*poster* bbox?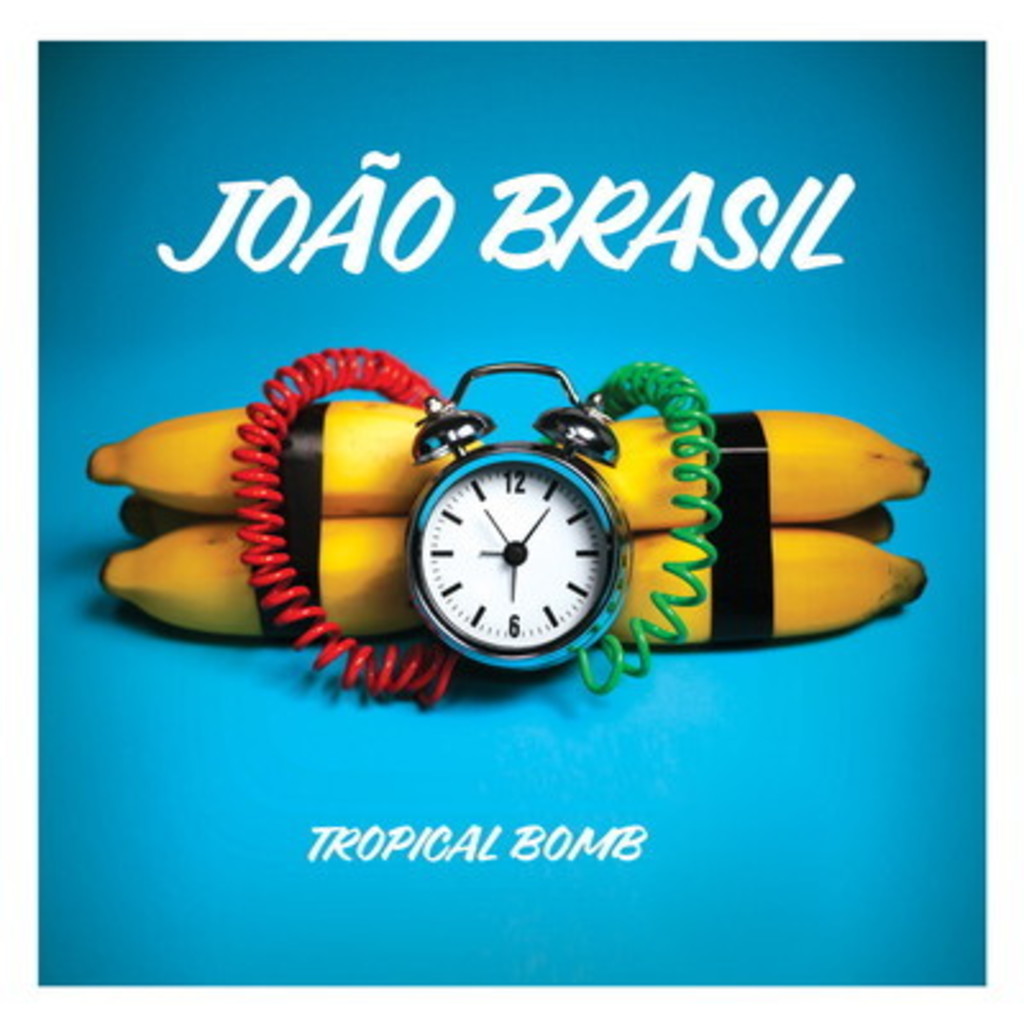
{"x1": 41, "y1": 38, "x2": 986, "y2": 991}
